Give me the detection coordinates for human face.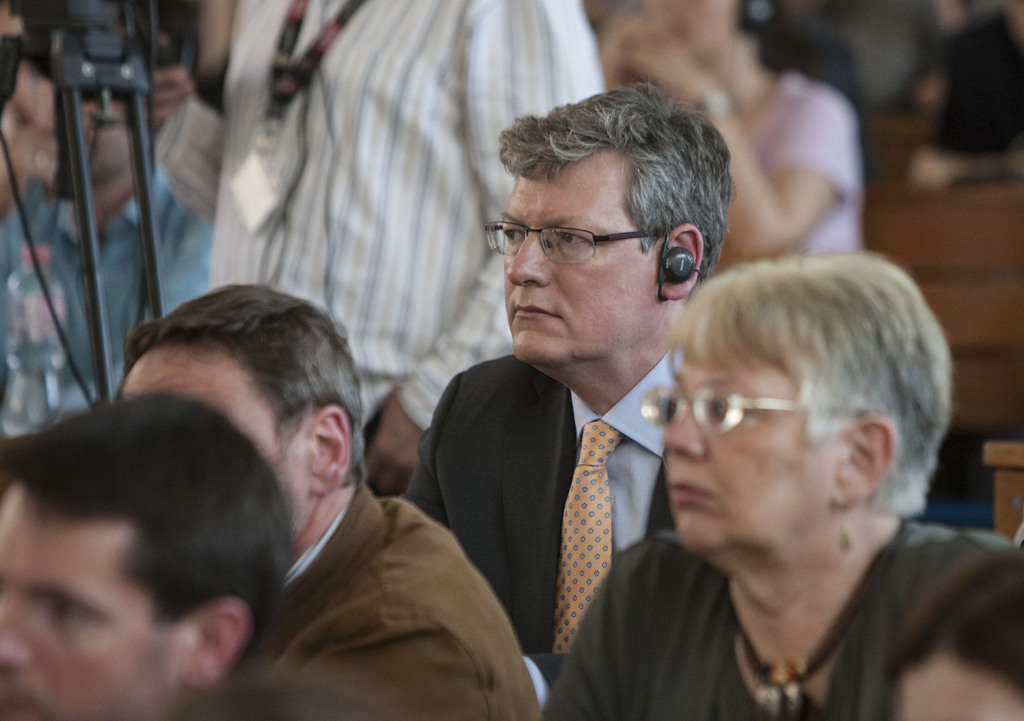
[left=659, top=326, right=836, bottom=544].
